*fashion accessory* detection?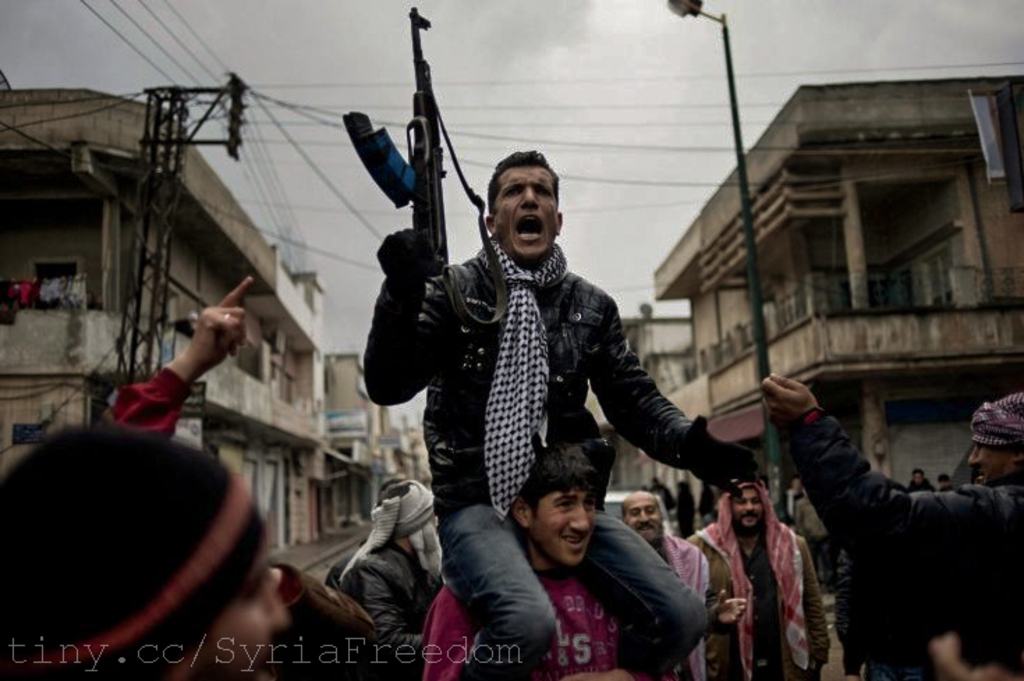
x1=970 y1=391 x2=1023 y2=446
